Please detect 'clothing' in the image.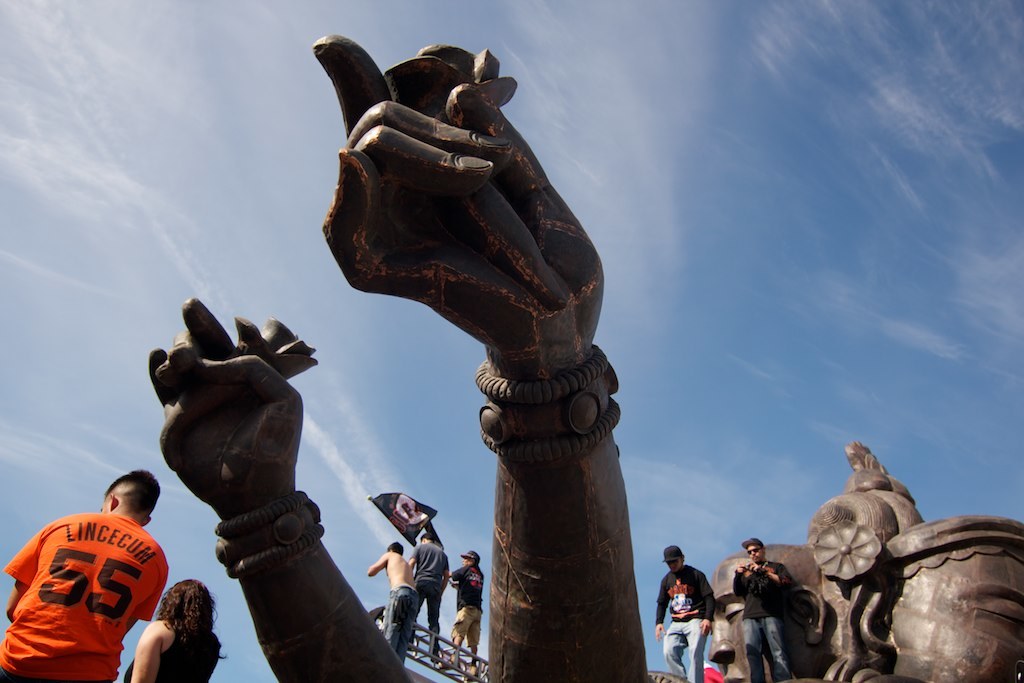
select_region(730, 558, 798, 682).
